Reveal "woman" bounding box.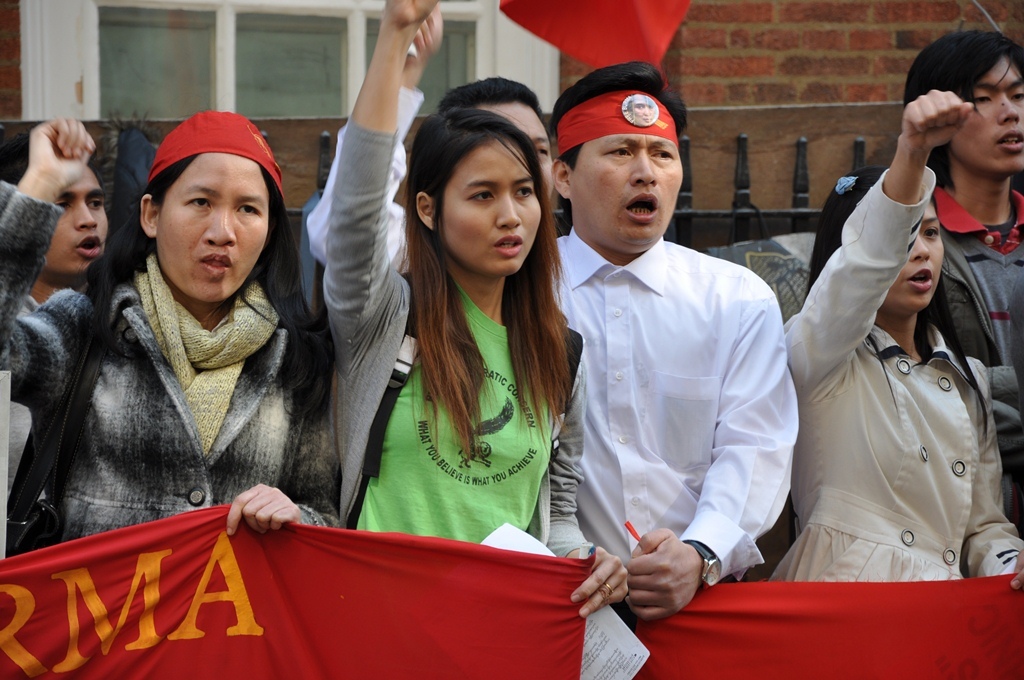
Revealed: 311, 0, 634, 620.
